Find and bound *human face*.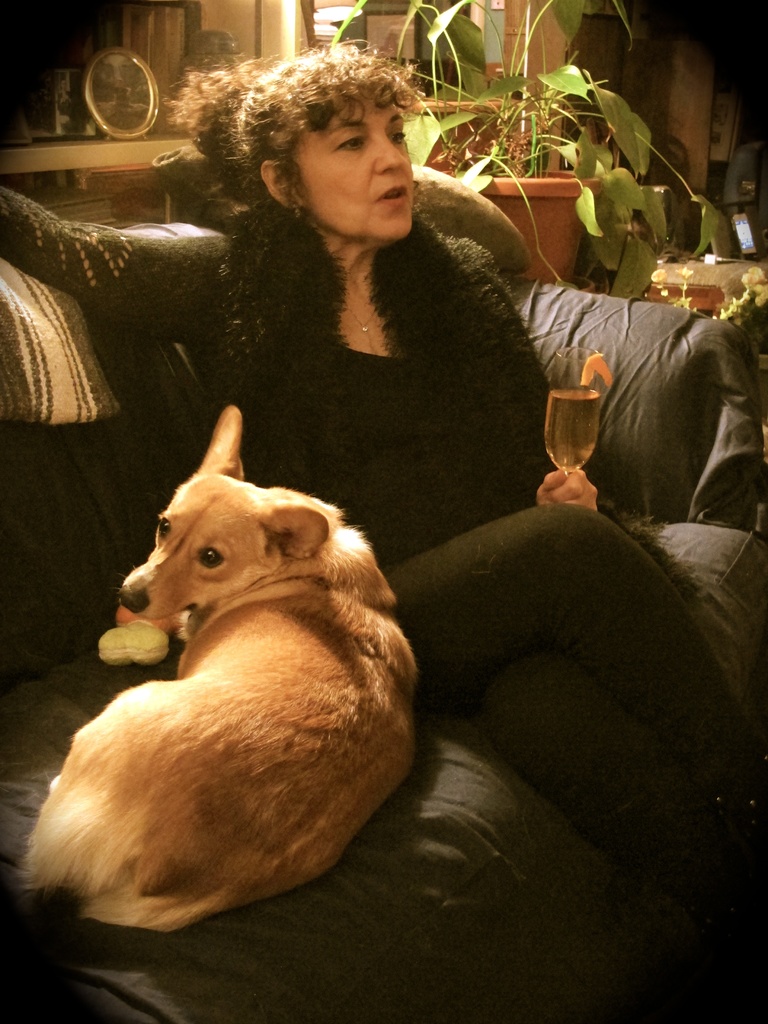
Bound: detection(293, 90, 415, 237).
